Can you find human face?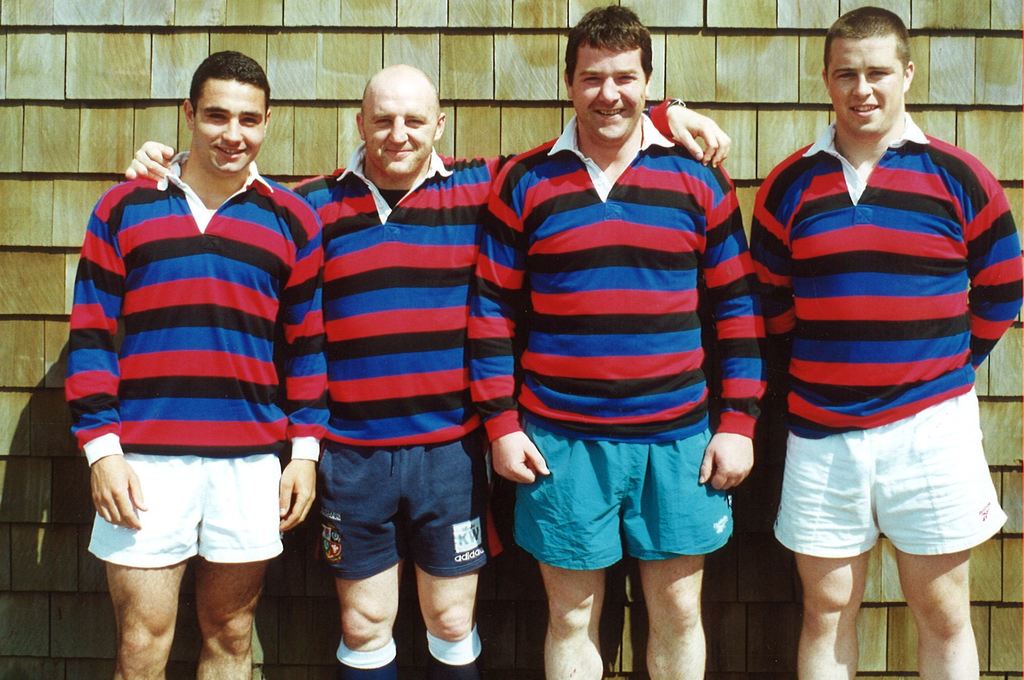
Yes, bounding box: crop(826, 32, 904, 136).
